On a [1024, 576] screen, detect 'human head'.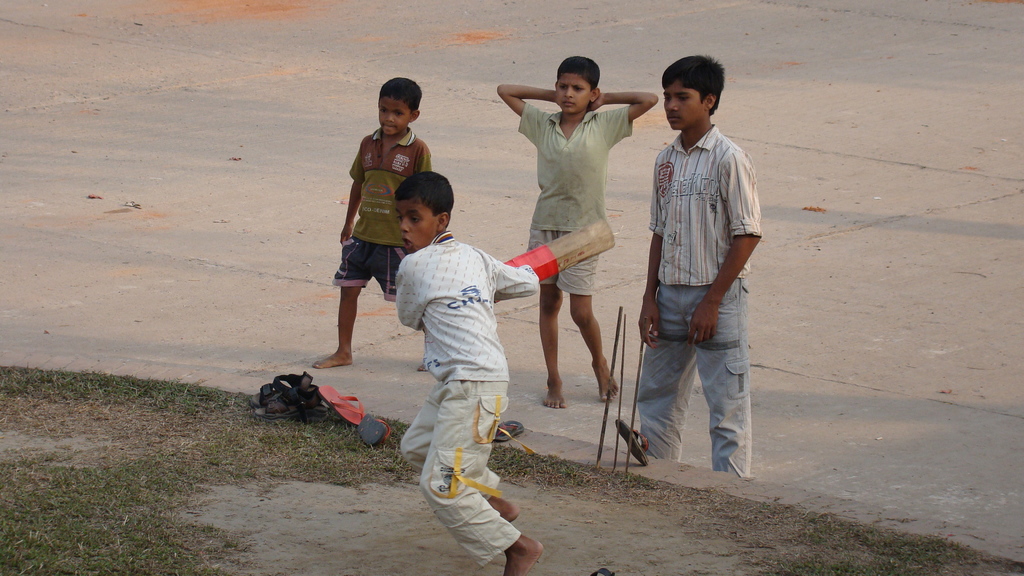
region(557, 53, 598, 116).
